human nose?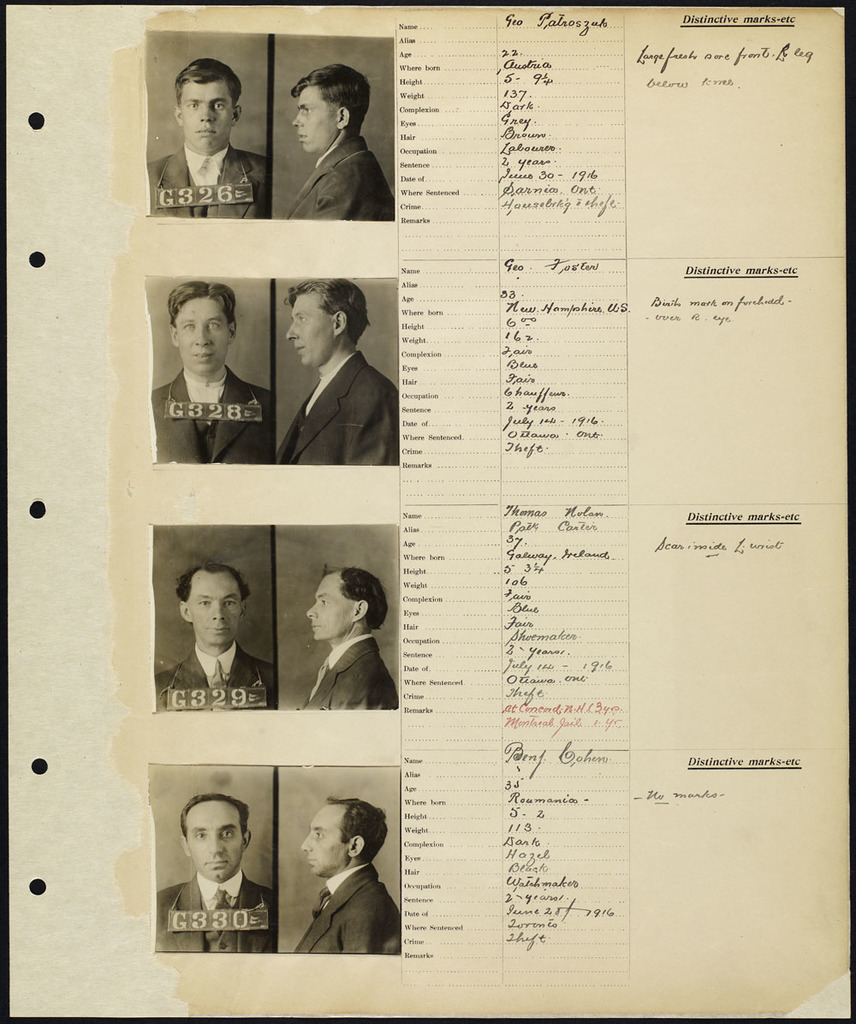
{"x1": 294, "y1": 108, "x2": 304, "y2": 128}
